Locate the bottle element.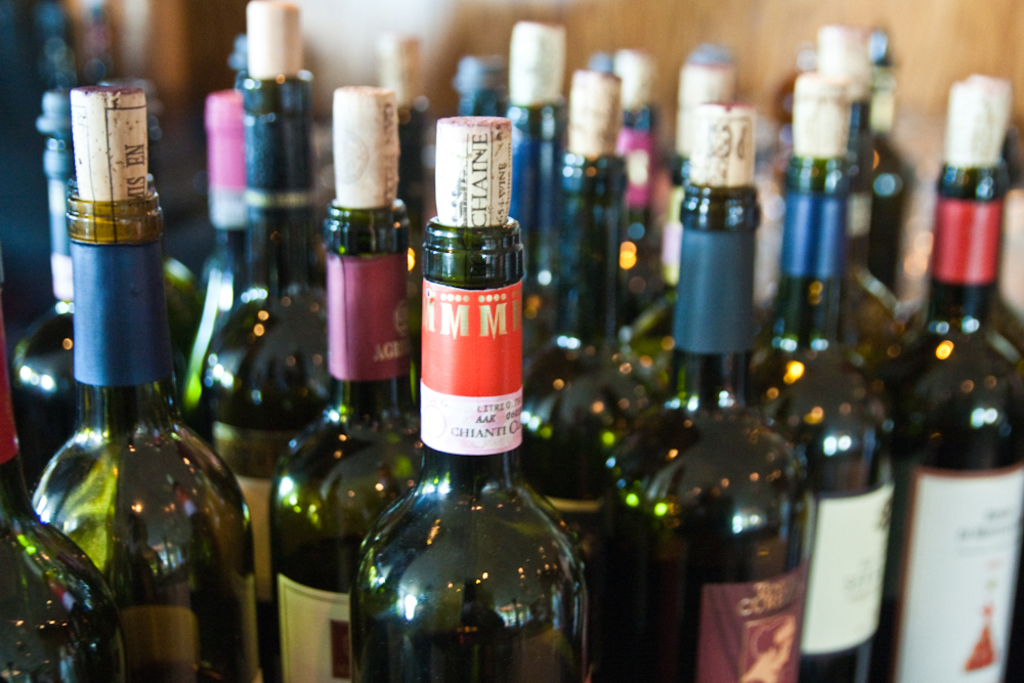
Element bbox: <box>746,69,892,682</box>.
